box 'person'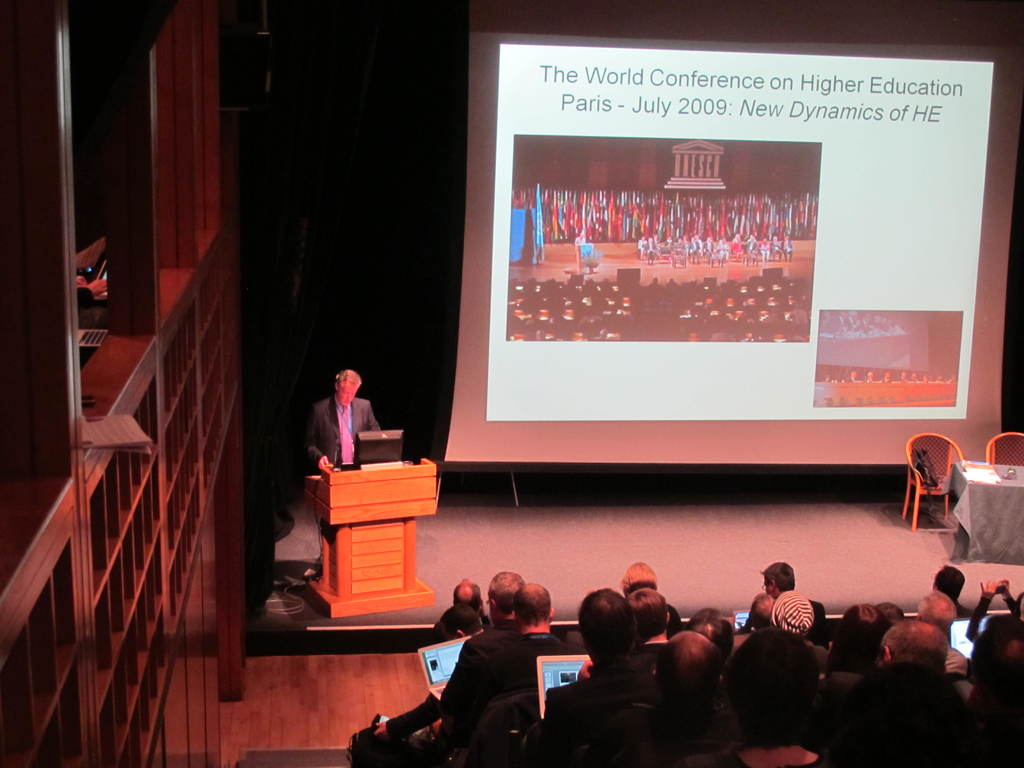
[x1=541, y1=589, x2=662, y2=767]
